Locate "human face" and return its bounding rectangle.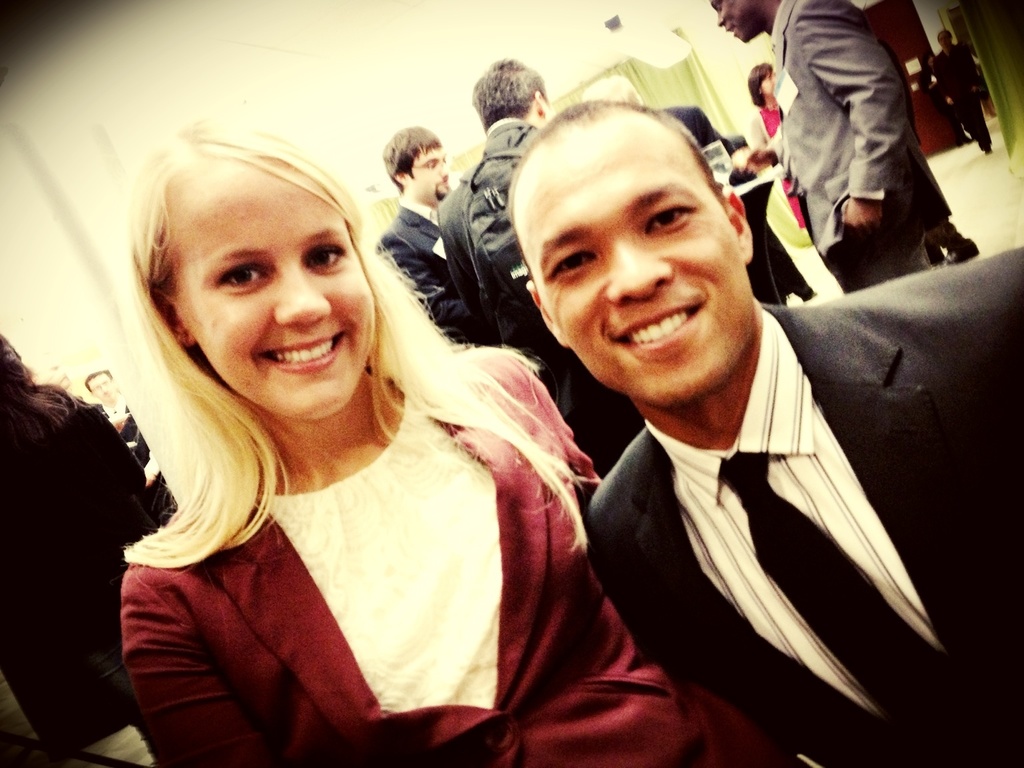
{"x1": 519, "y1": 139, "x2": 757, "y2": 413}.
